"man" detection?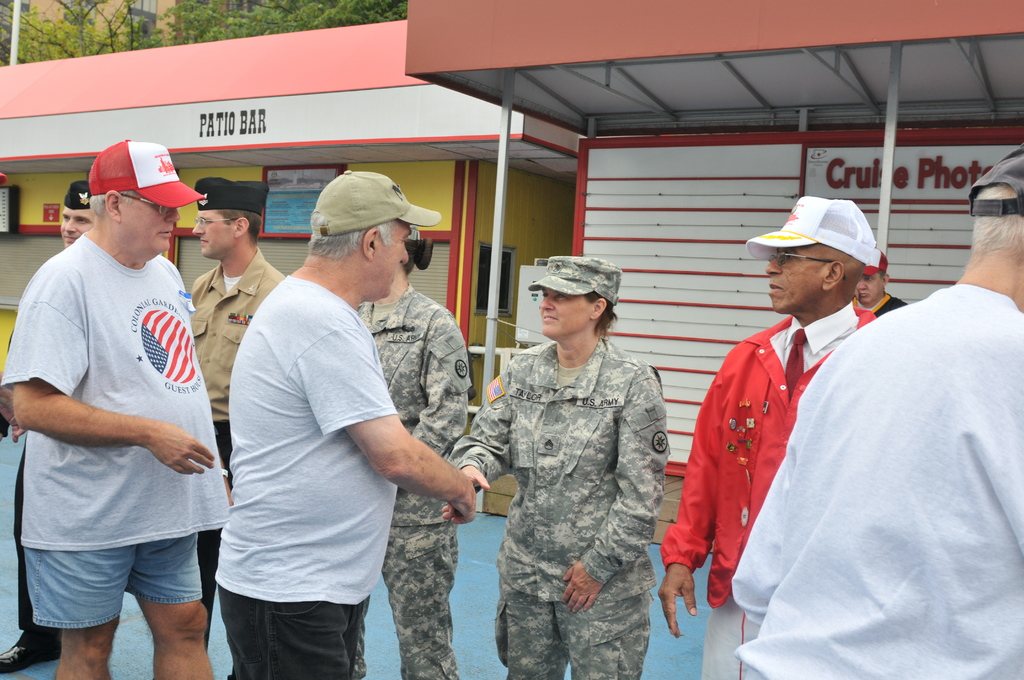
BBox(184, 172, 289, 656)
